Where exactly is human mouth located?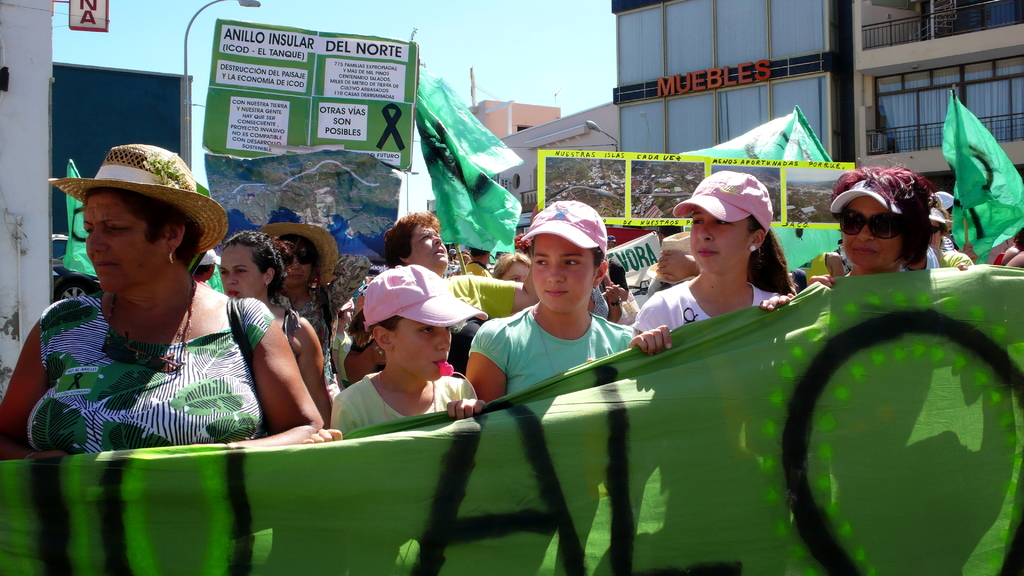
Its bounding box is box(433, 248, 448, 256).
